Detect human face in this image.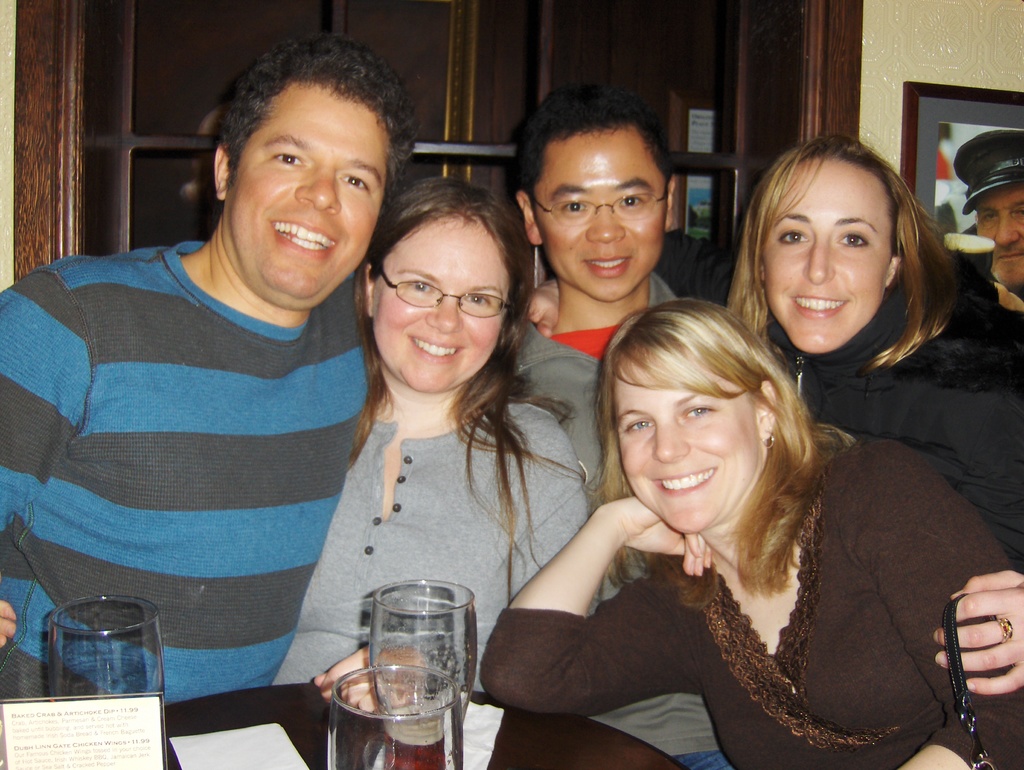
Detection: 221,82,391,301.
